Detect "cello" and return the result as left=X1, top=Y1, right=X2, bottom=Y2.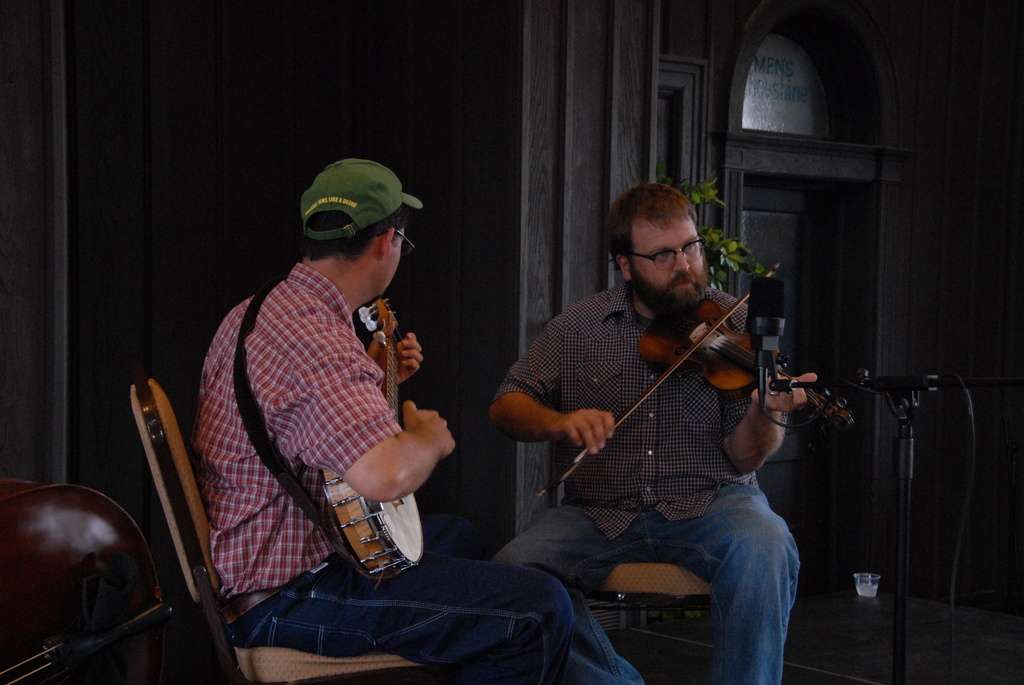
left=521, top=264, right=821, bottom=522.
